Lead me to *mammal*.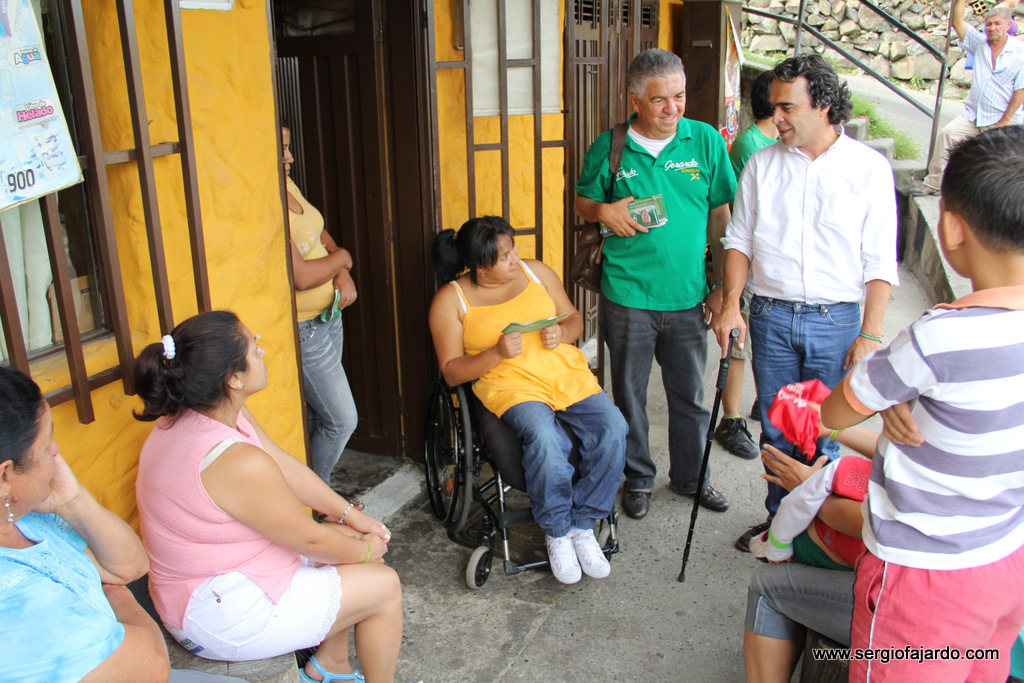
Lead to left=712, top=49, right=898, bottom=549.
